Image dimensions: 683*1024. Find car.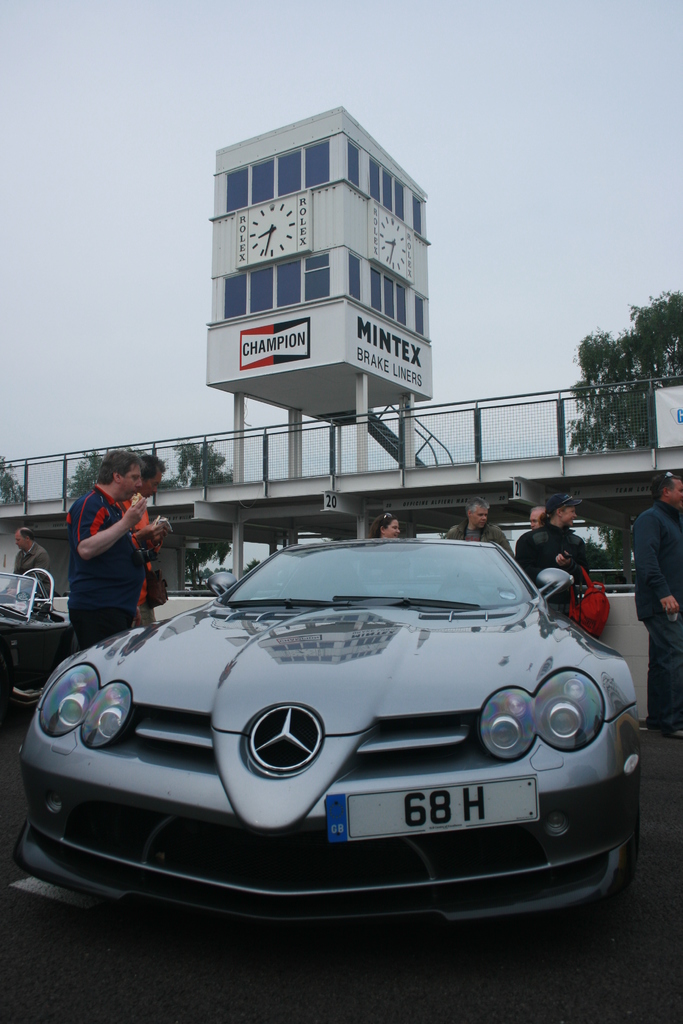
{"x1": 17, "y1": 523, "x2": 651, "y2": 925}.
